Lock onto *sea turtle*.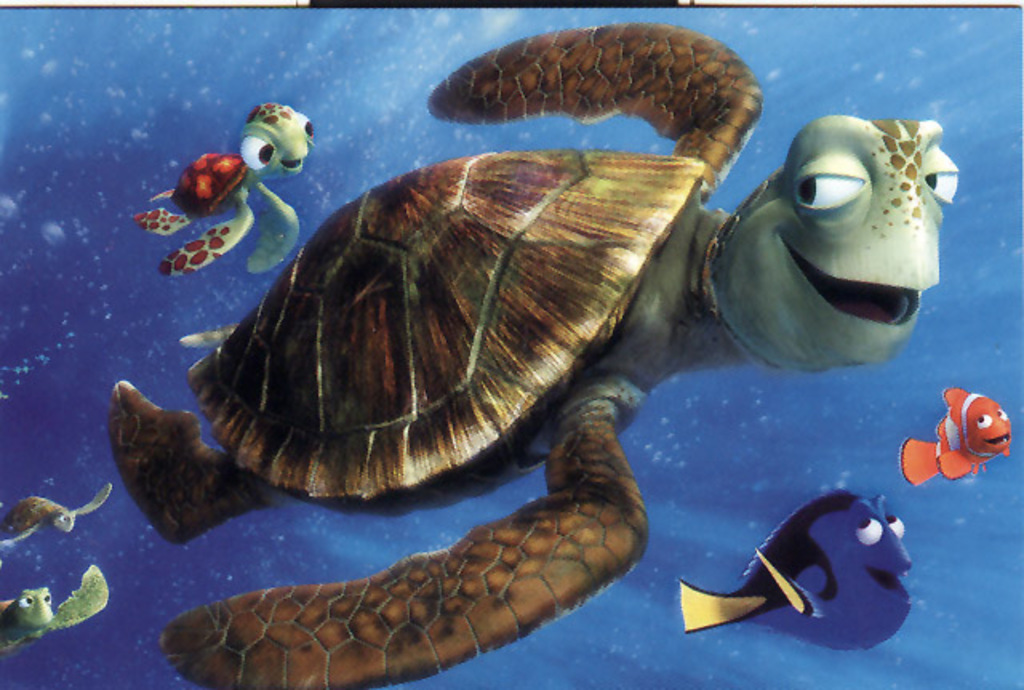
Locked: (x1=104, y1=18, x2=962, y2=688).
